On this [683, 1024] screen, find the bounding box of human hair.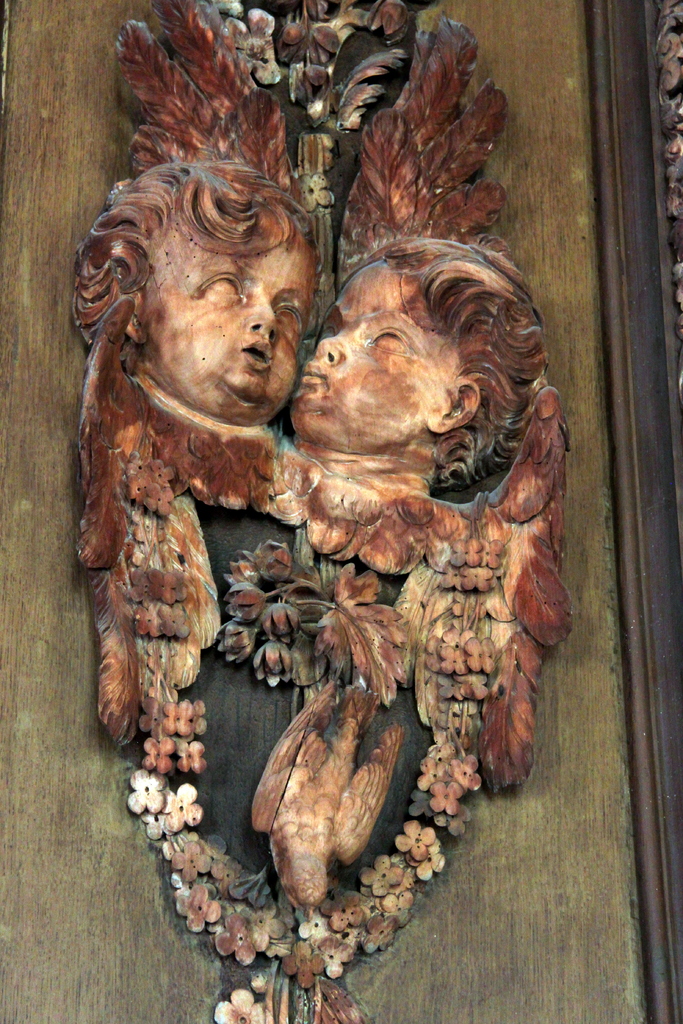
Bounding box: locate(281, 219, 554, 536).
